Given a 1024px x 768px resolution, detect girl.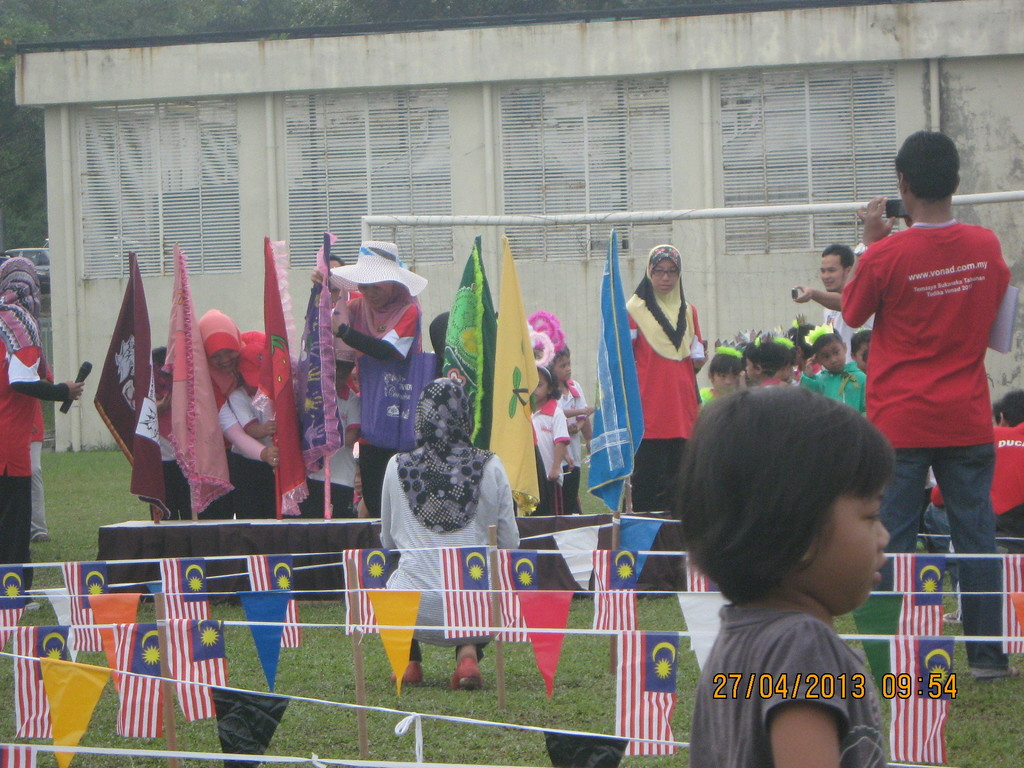
<bbox>698, 354, 742, 397</bbox>.
